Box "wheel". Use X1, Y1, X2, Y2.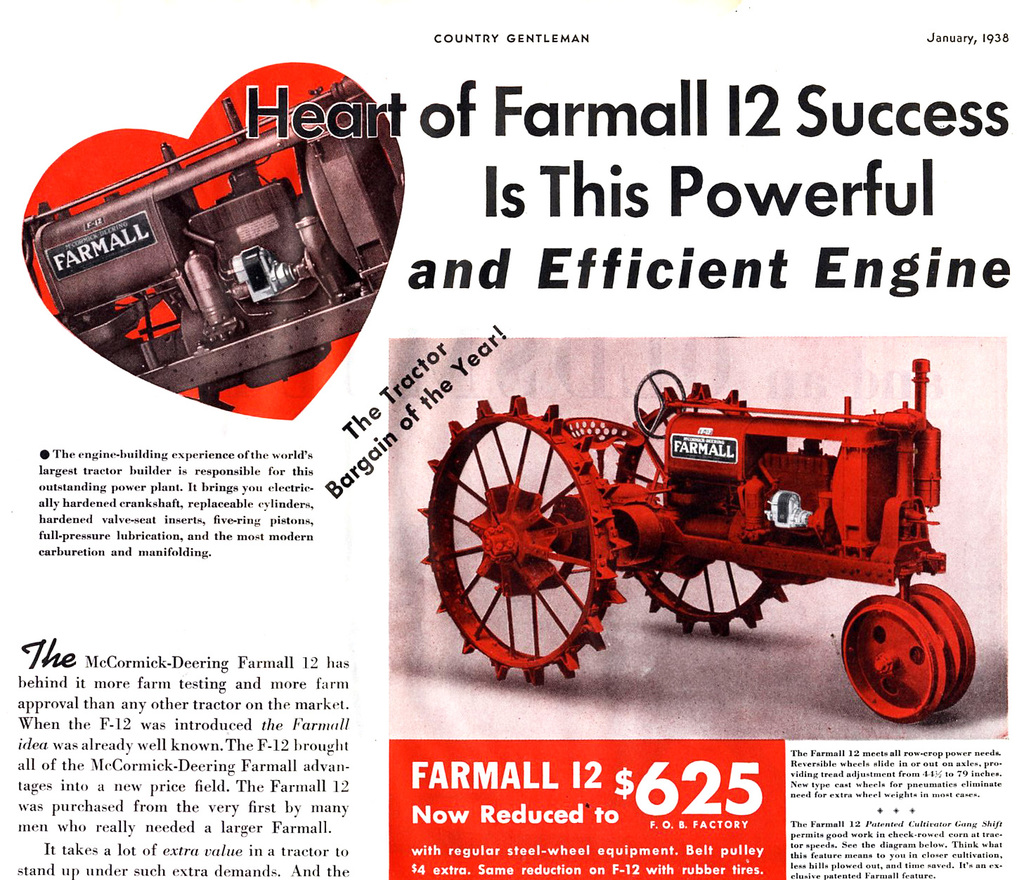
630, 367, 689, 443.
